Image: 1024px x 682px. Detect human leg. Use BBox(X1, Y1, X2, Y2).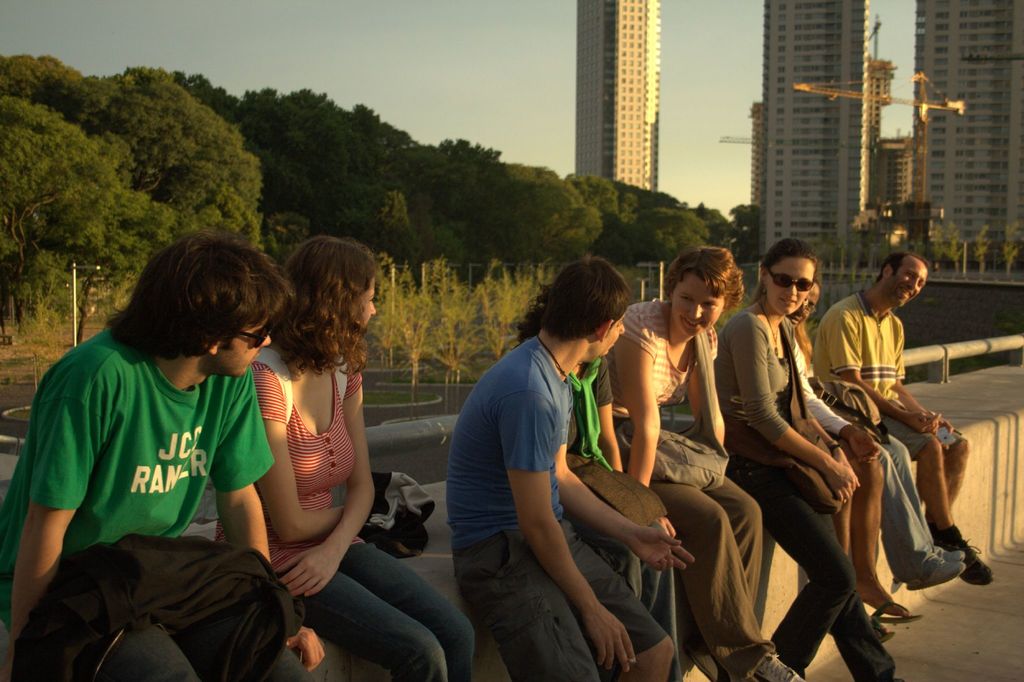
BBox(454, 535, 604, 681).
